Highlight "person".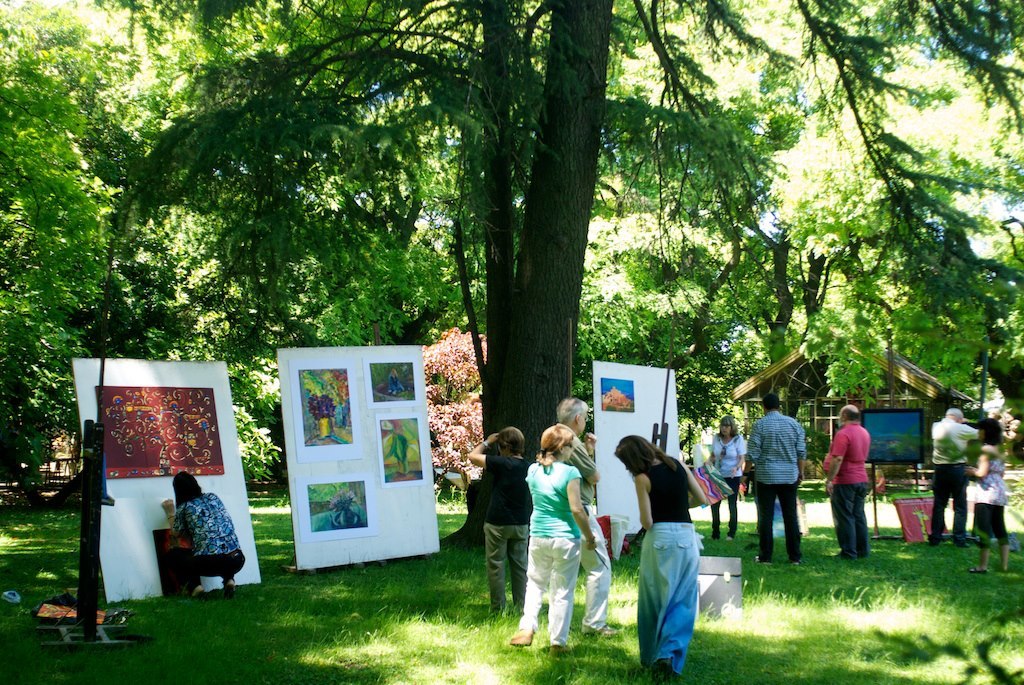
Highlighted region: rect(700, 414, 747, 542).
